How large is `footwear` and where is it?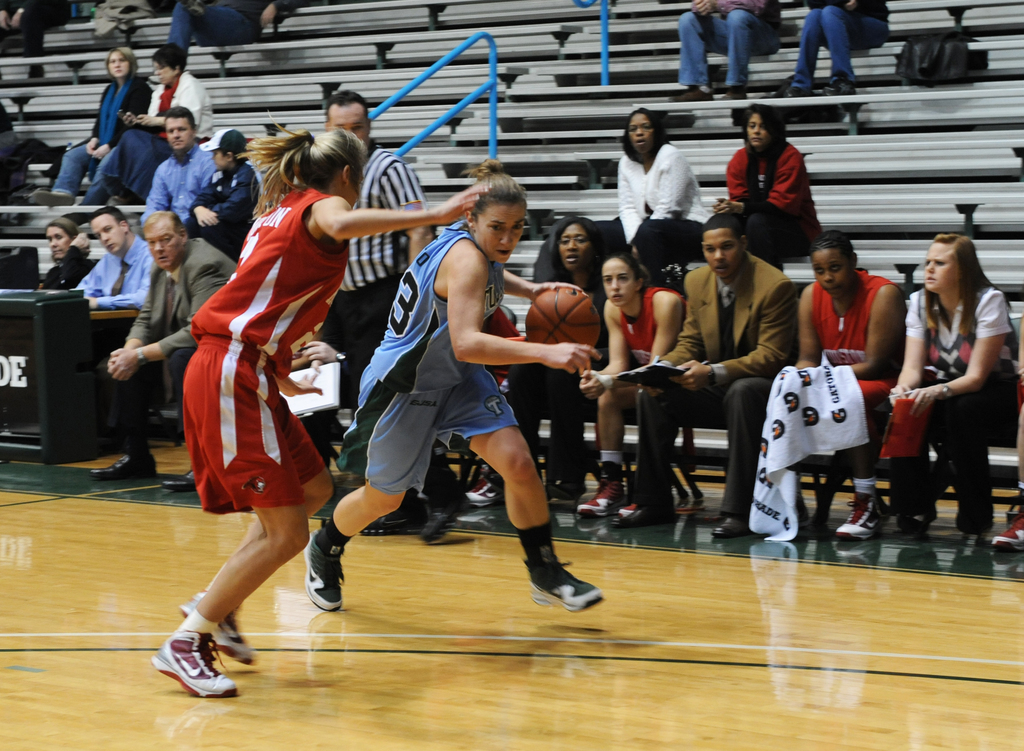
Bounding box: x1=299, y1=527, x2=361, y2=611.
